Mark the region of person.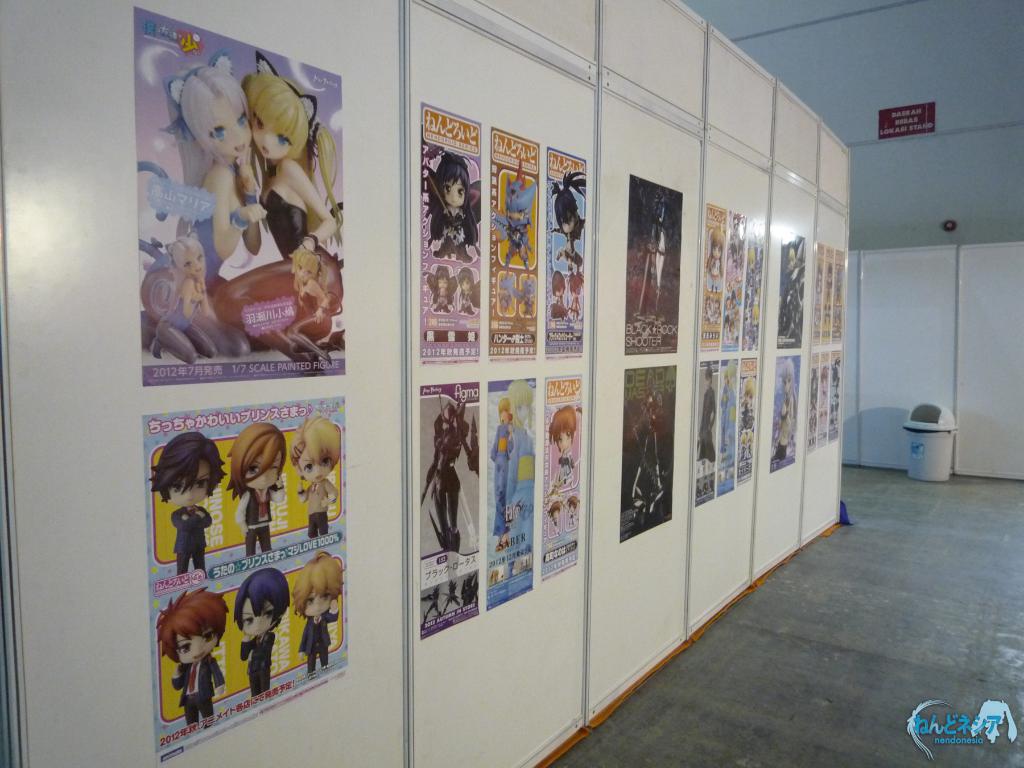
Region: box(143, 428, 230, 582).
